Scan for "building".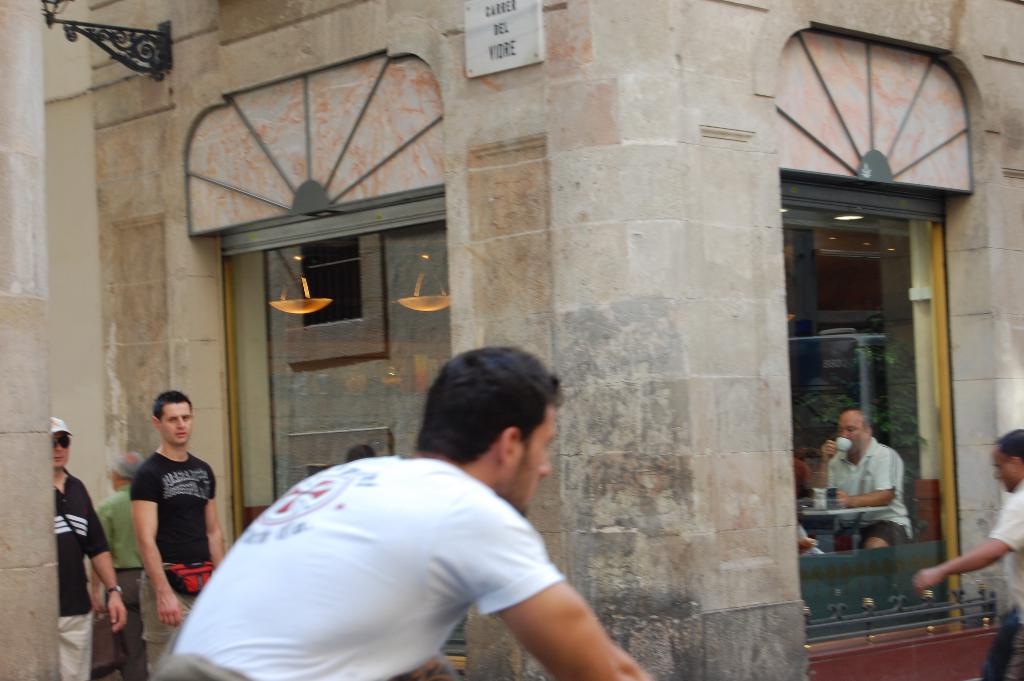
Scan result: left=0, top=0, right=1023, bottom=680.
